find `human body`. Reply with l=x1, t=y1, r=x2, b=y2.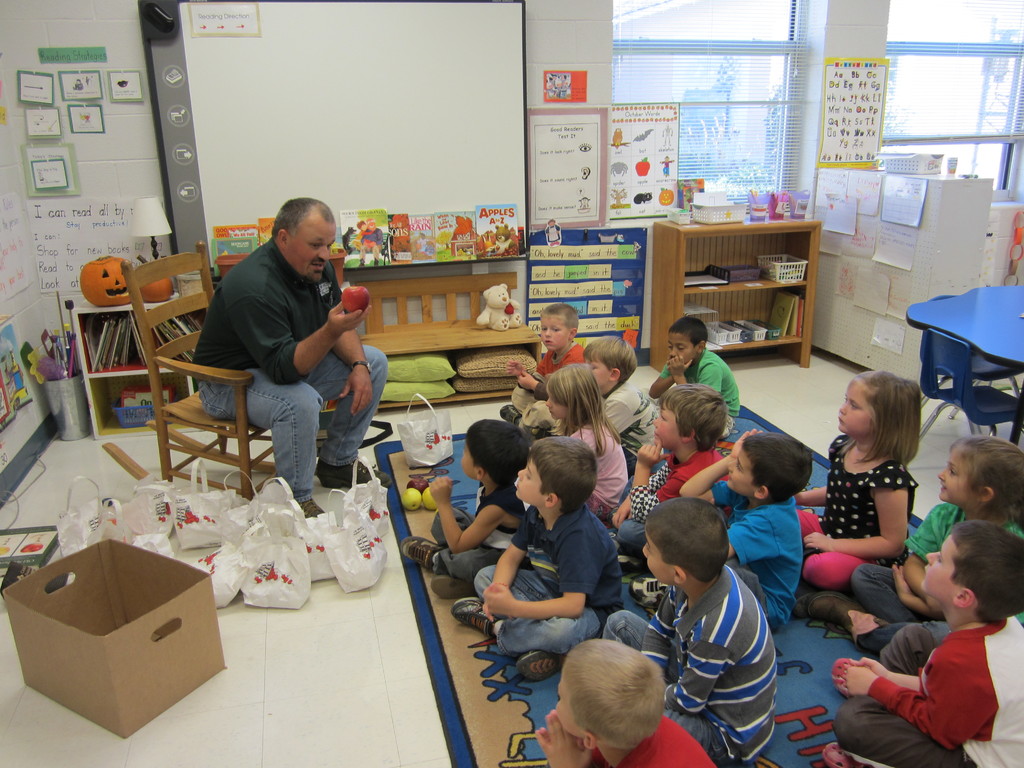
l=444, t=436, r=623, b=684.
